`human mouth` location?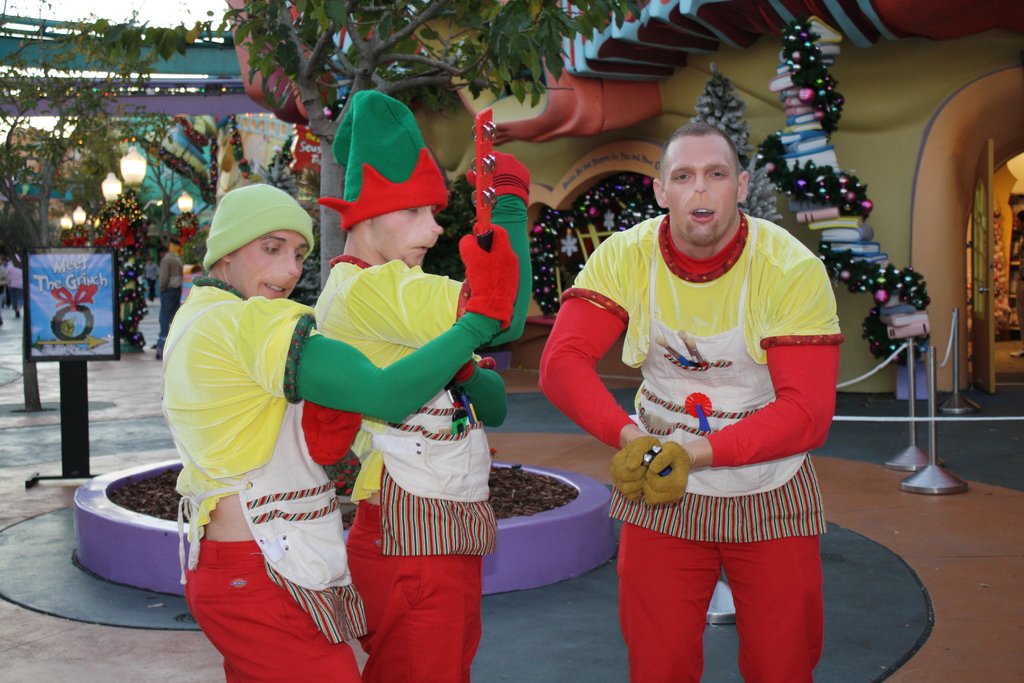
pyautogui.locateOnScreen(413, 245, 434, 253)
